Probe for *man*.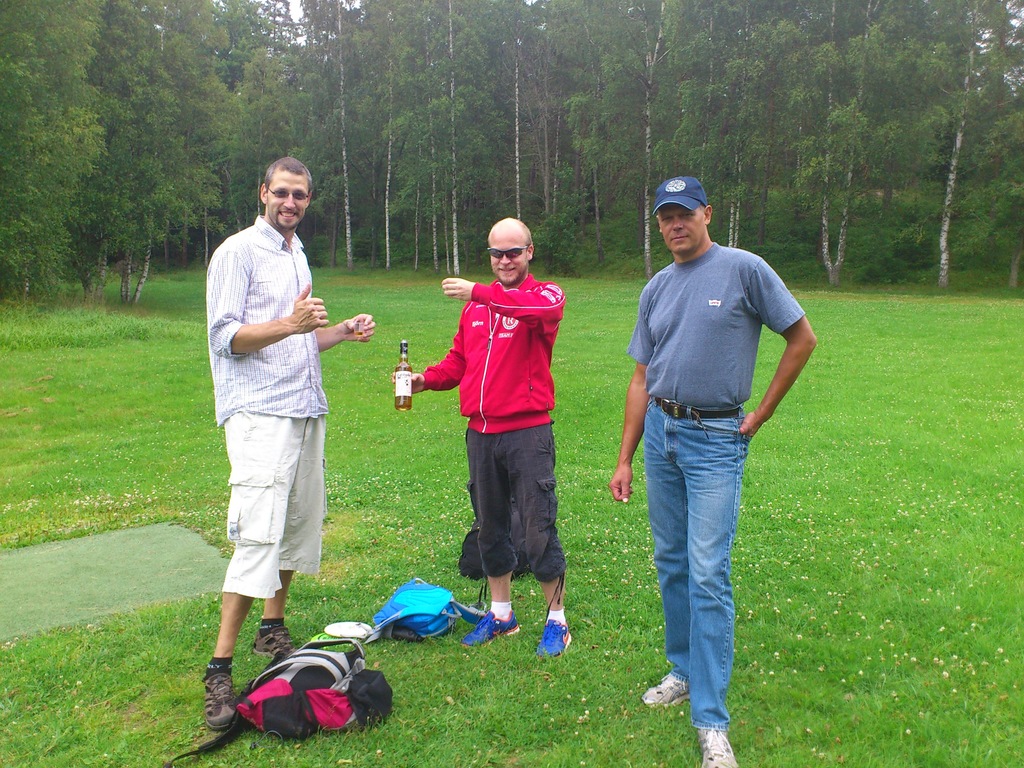
Probe result: box(609, 172, 819, 767).
